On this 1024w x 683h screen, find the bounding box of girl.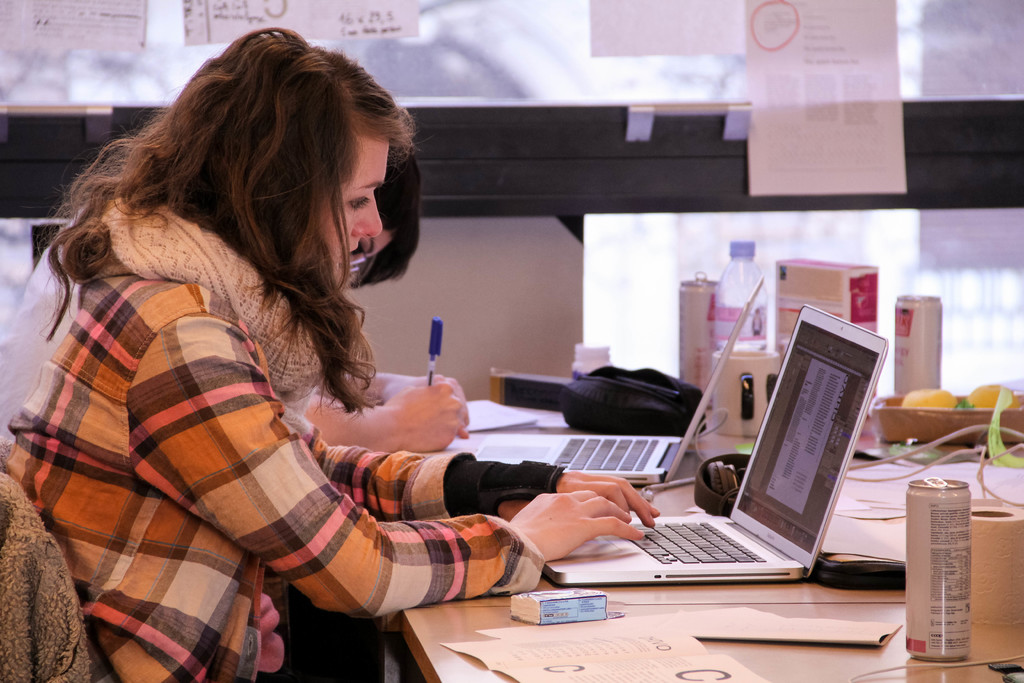
Bounding box: pyautogui.locateOnScreen(8, 29, 662, 682).
